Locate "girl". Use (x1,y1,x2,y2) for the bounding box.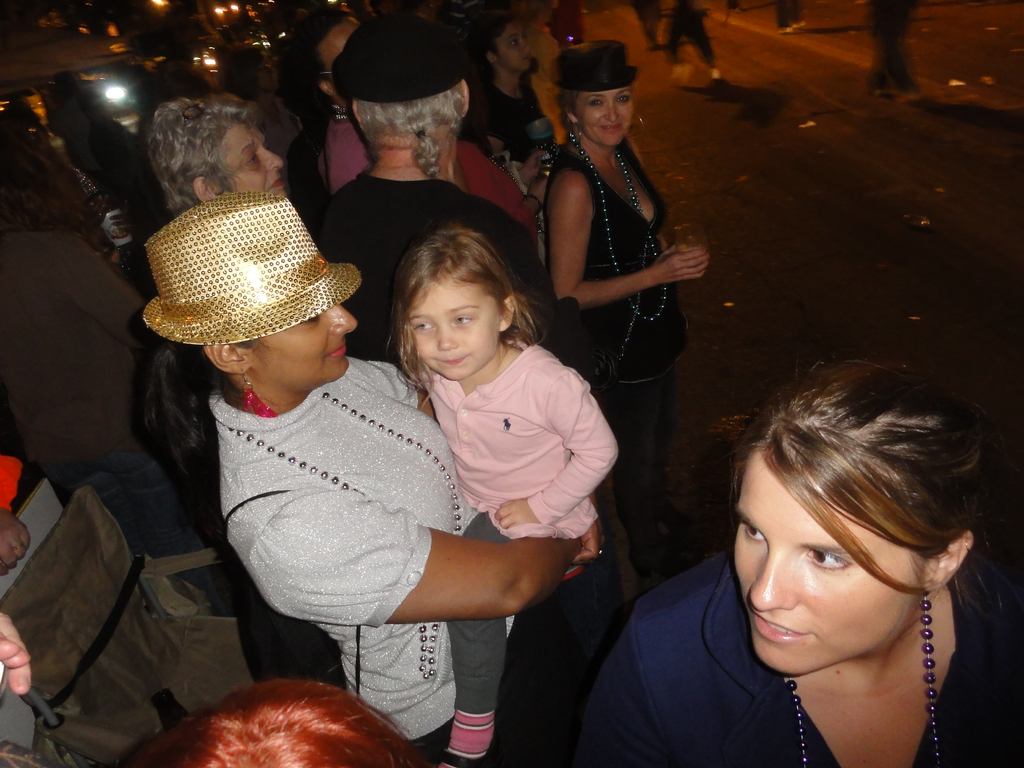
(476,11,553,163).
